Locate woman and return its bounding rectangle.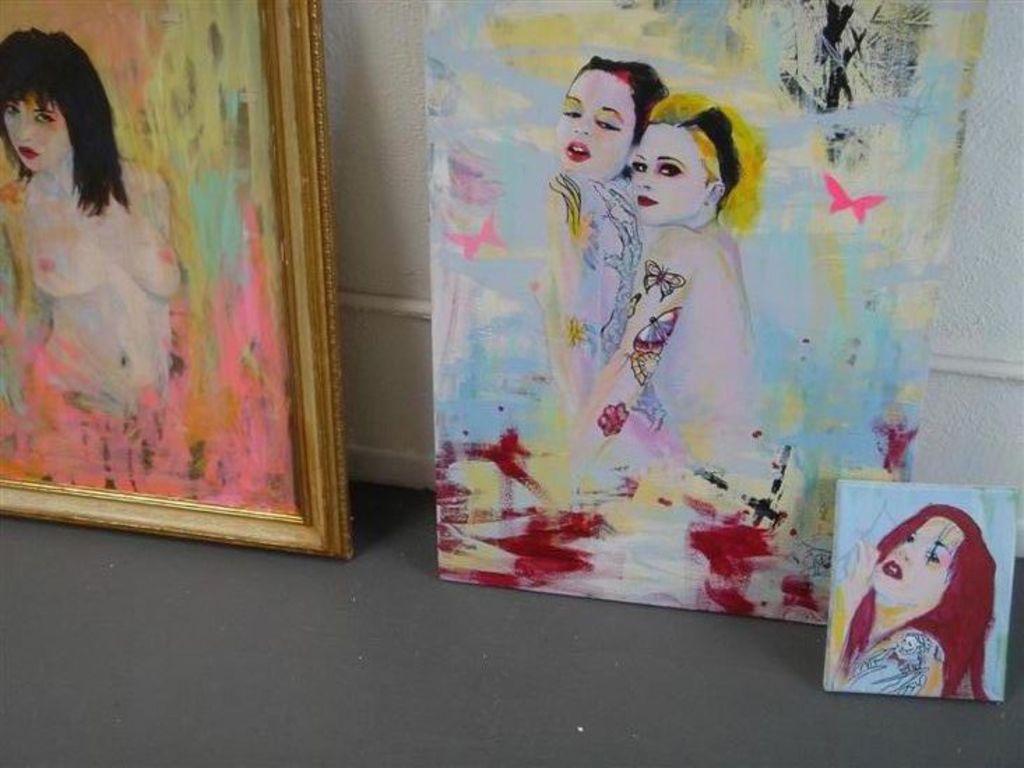
525 50 671 426.
